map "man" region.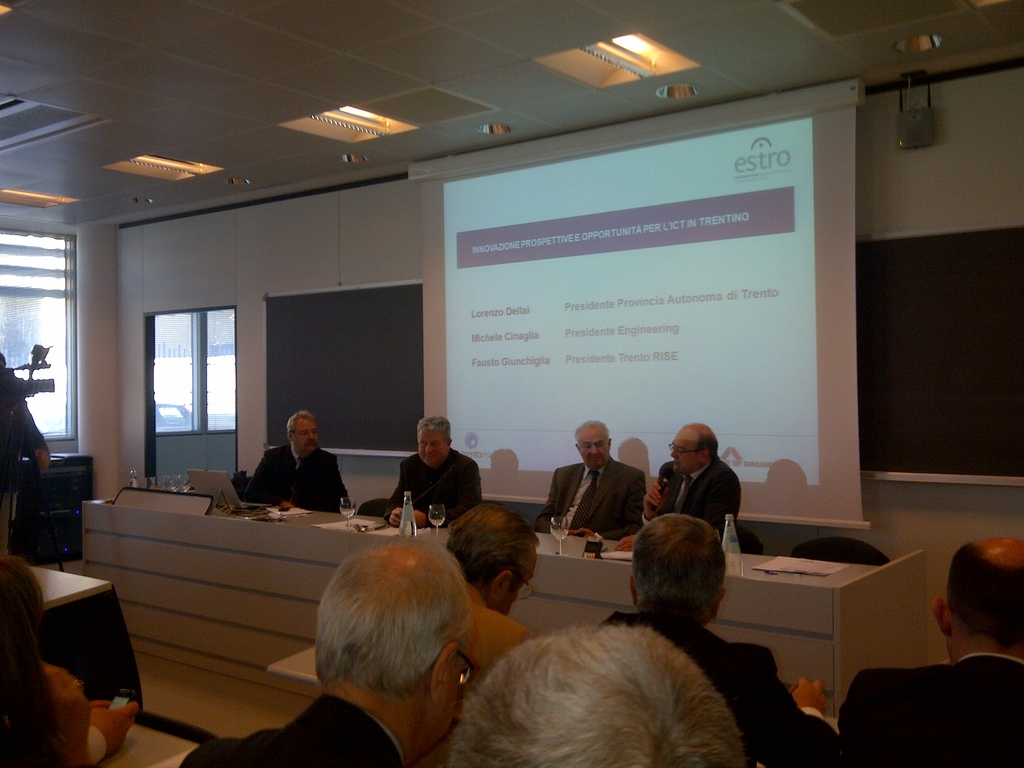
Mapped to left=441, top=500, right=543, bottom=680.
